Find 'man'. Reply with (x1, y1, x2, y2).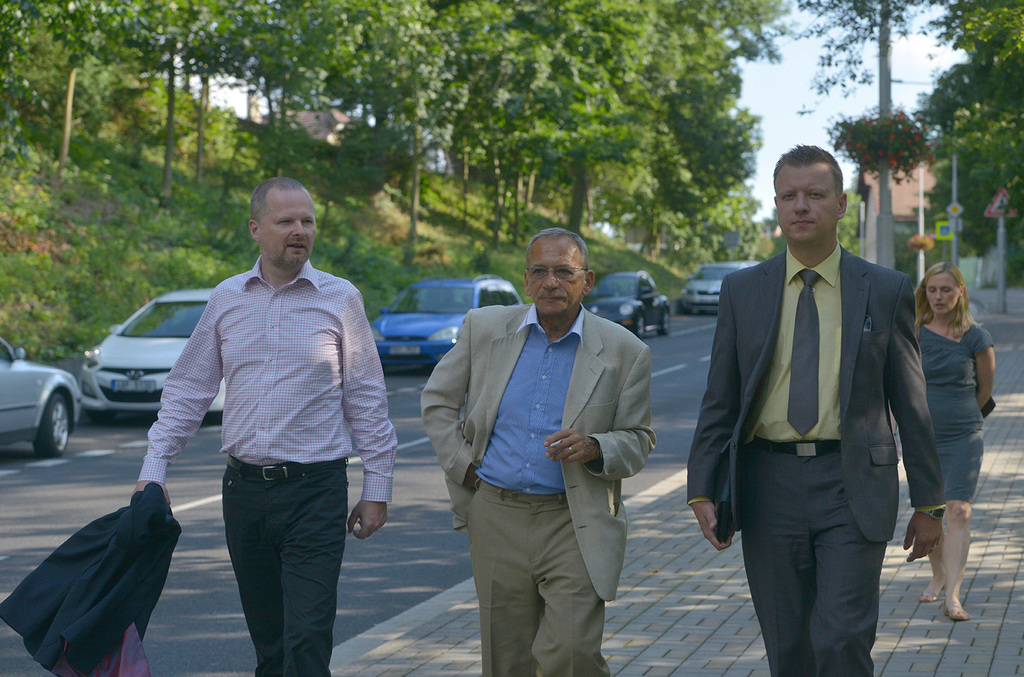
(685, 142, 945, 676).
